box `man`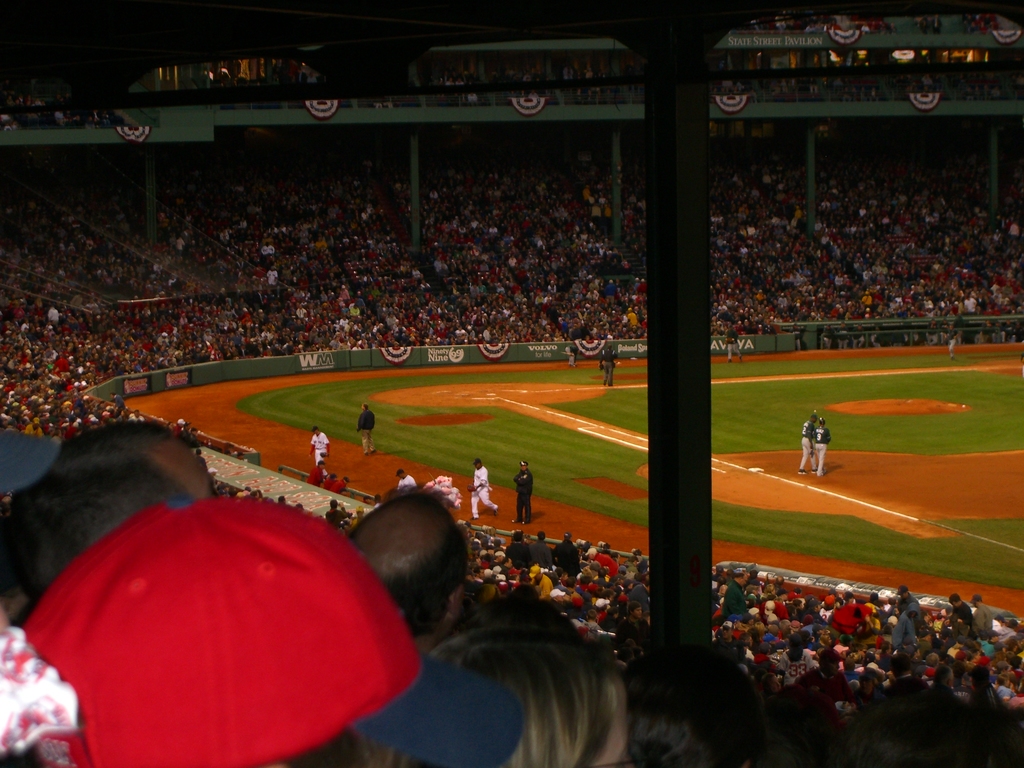
l=341, t=484, r=468, b=651
